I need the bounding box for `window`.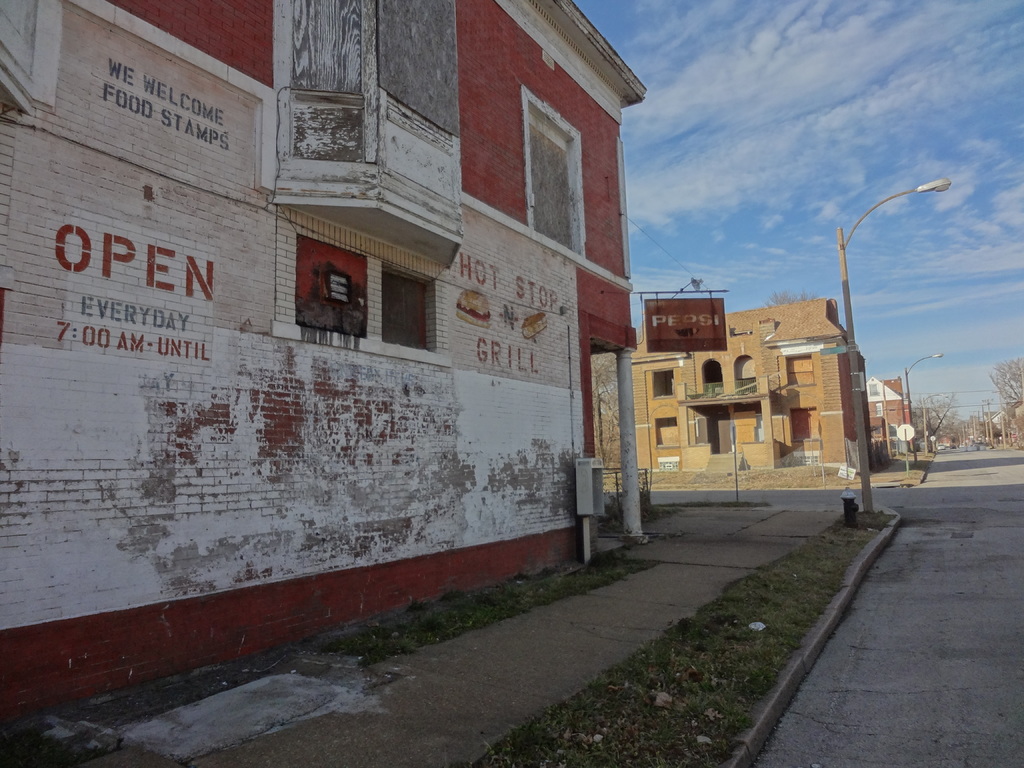
Here it is: x1=659 y1=418 x2=678 y2=447.
